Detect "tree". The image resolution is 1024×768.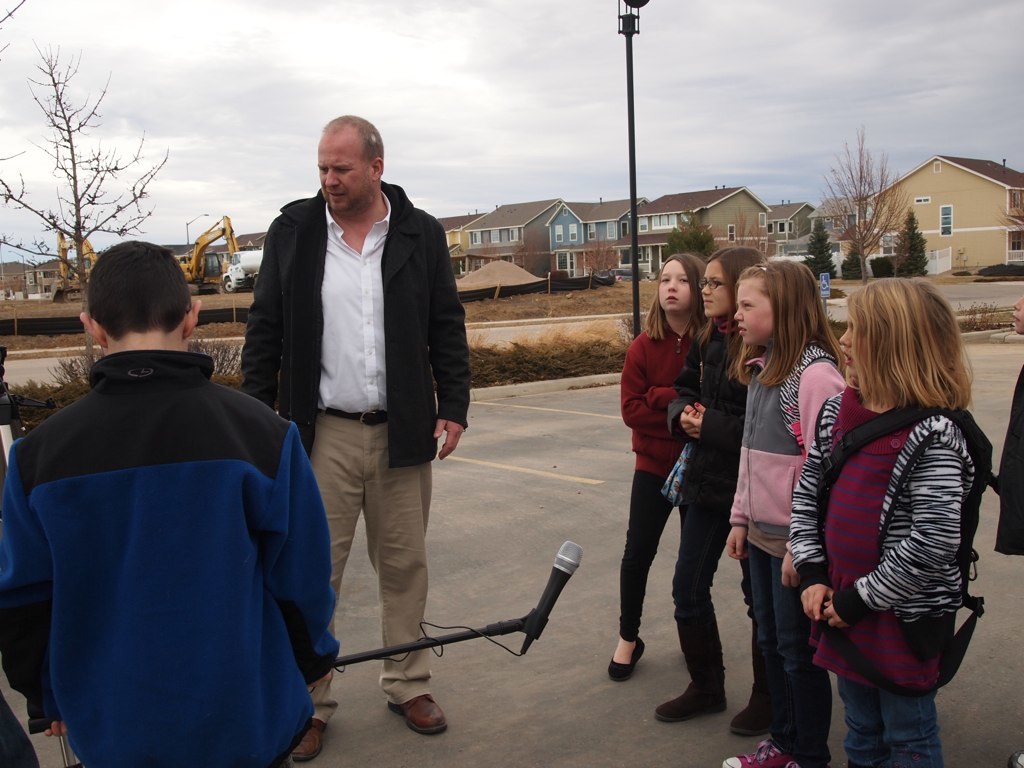
BBox(895, 207, 929, 276).
